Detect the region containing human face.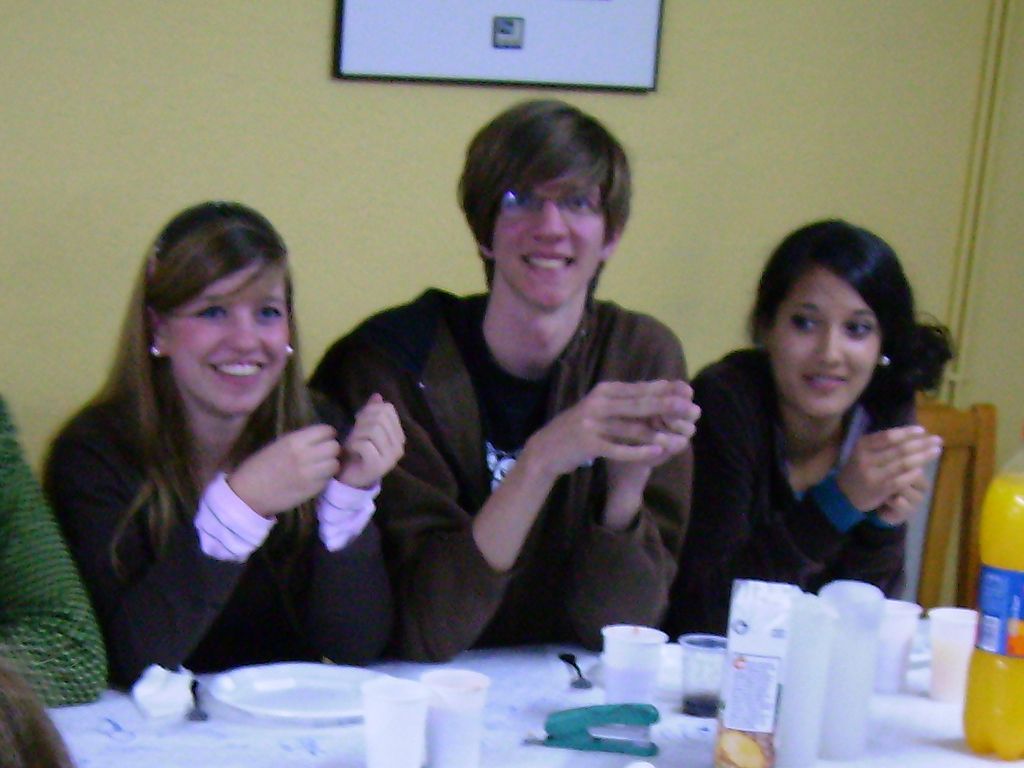
770,267,883,421.
